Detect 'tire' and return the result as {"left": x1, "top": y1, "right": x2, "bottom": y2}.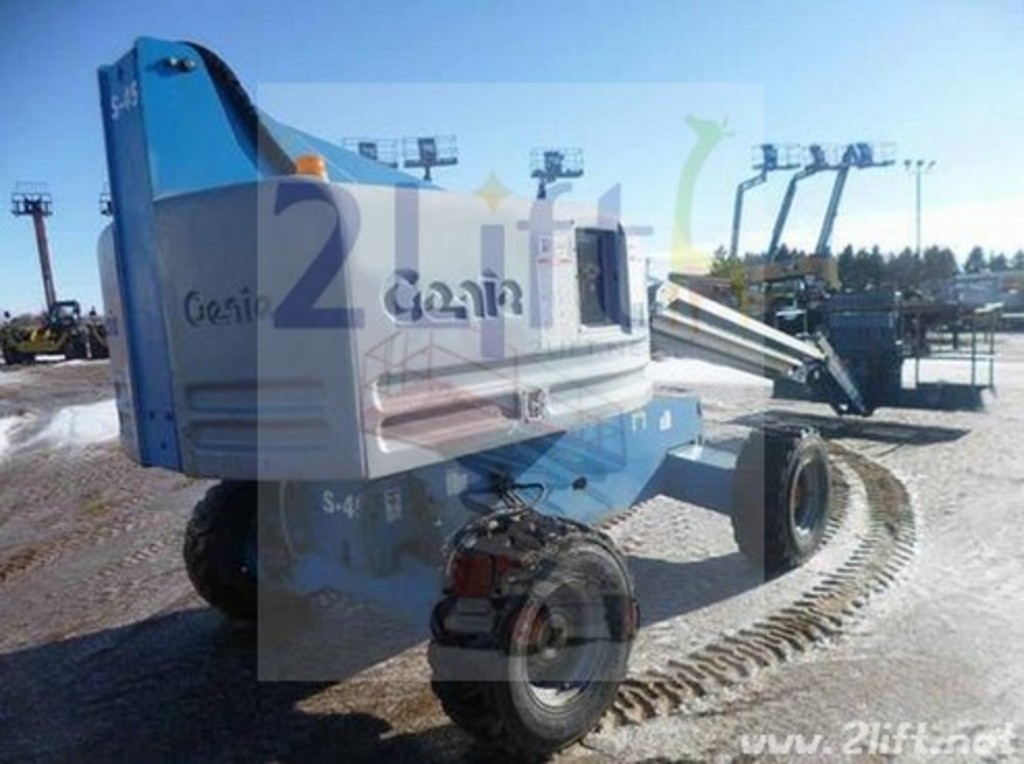
{"left": 185, "top": 482, "right": 291, "bottom": 619}.
